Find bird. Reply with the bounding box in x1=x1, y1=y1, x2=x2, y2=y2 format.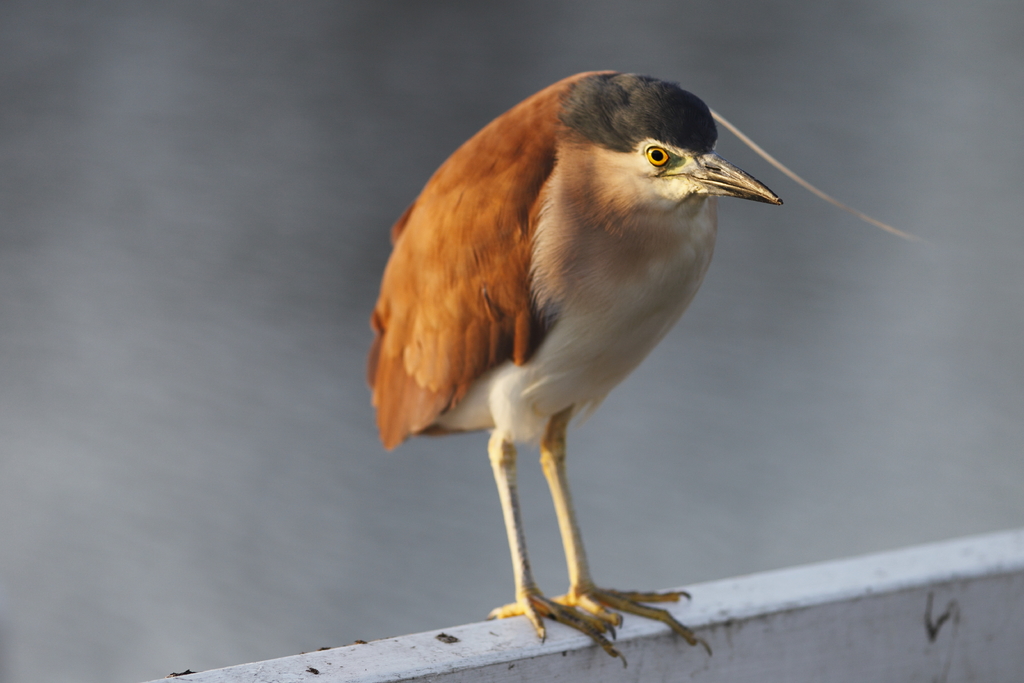
x1=358, y1=71, x2=805, y2=666.
